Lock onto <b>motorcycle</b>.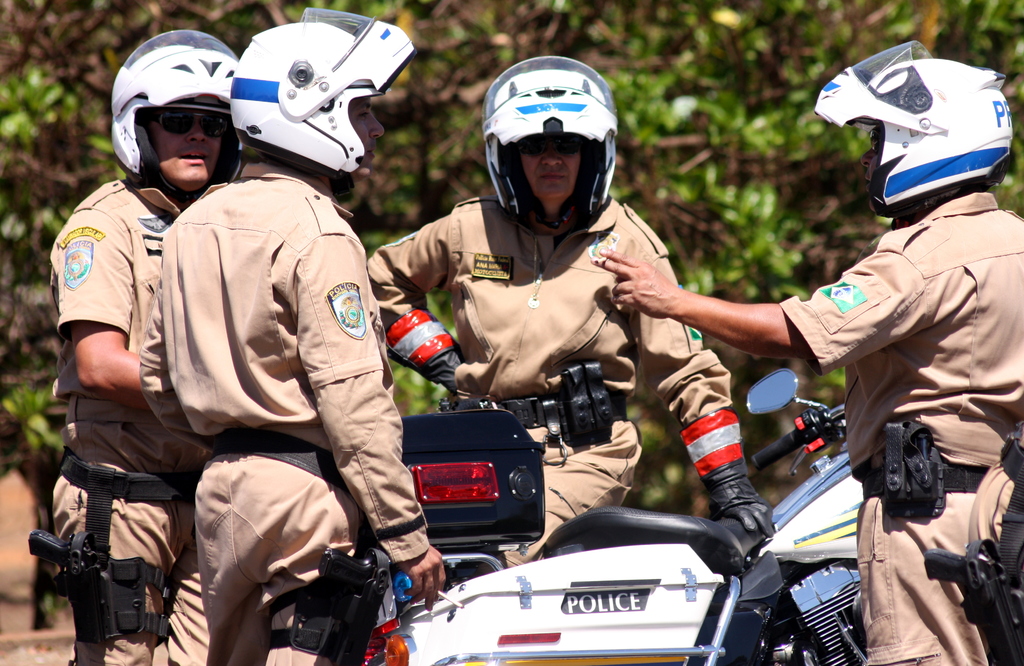
Locked: <region>371, 451, 906, 662</region>.
